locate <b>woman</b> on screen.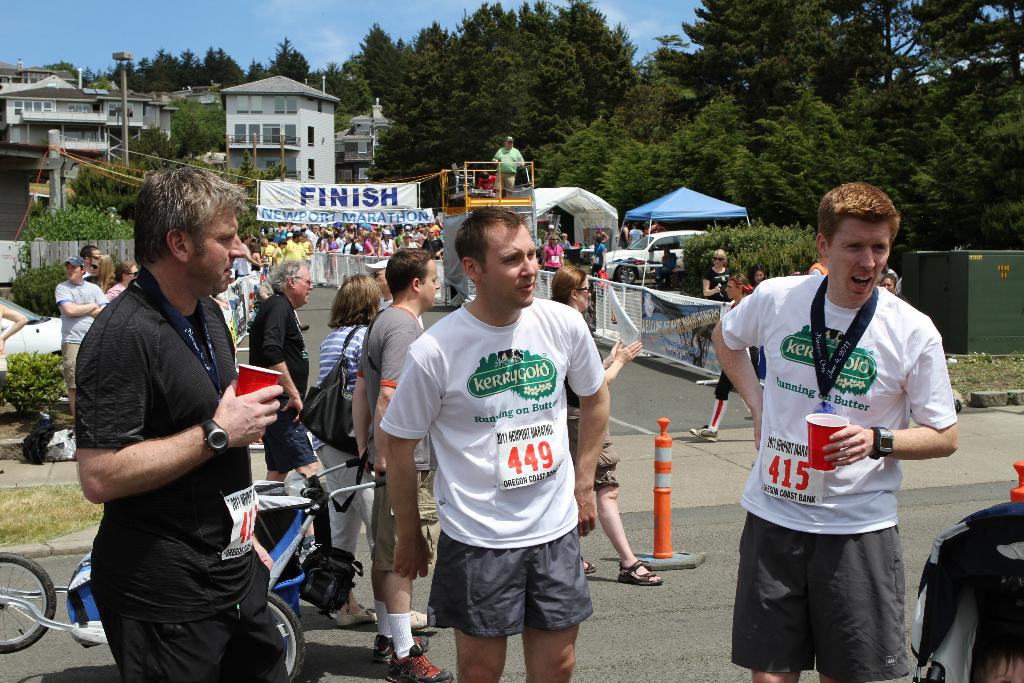
On screen at (x1=698, y1=247, x2=737, y2=303).
